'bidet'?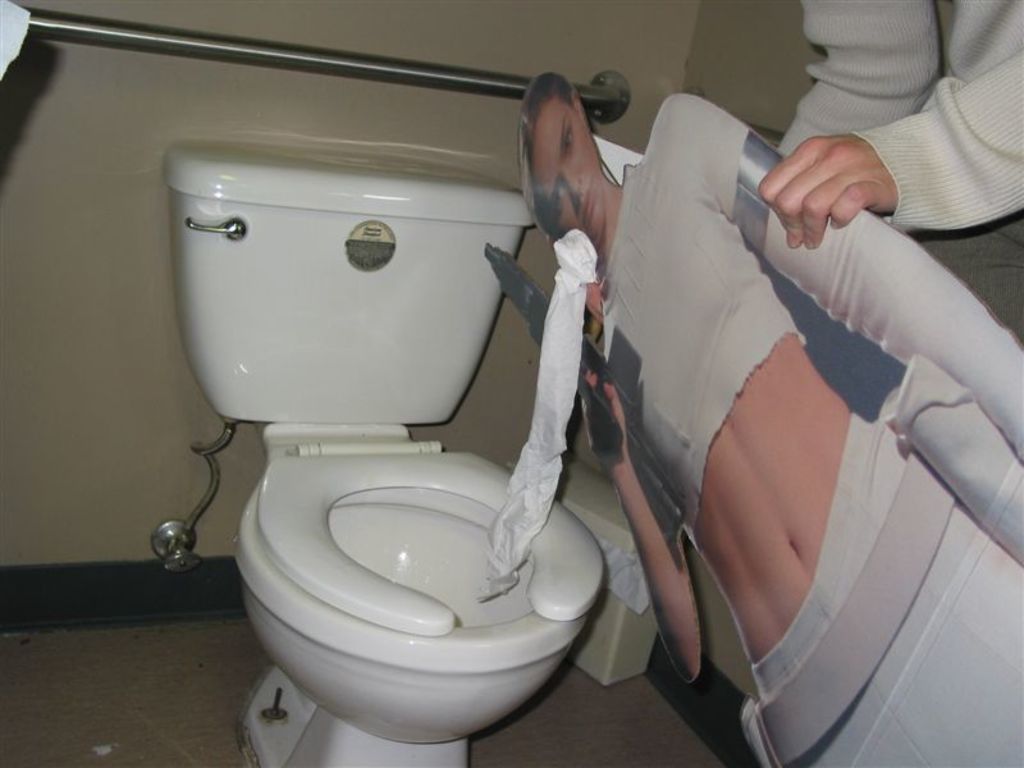
(left=234, top=451, right=611, bottom=767)
